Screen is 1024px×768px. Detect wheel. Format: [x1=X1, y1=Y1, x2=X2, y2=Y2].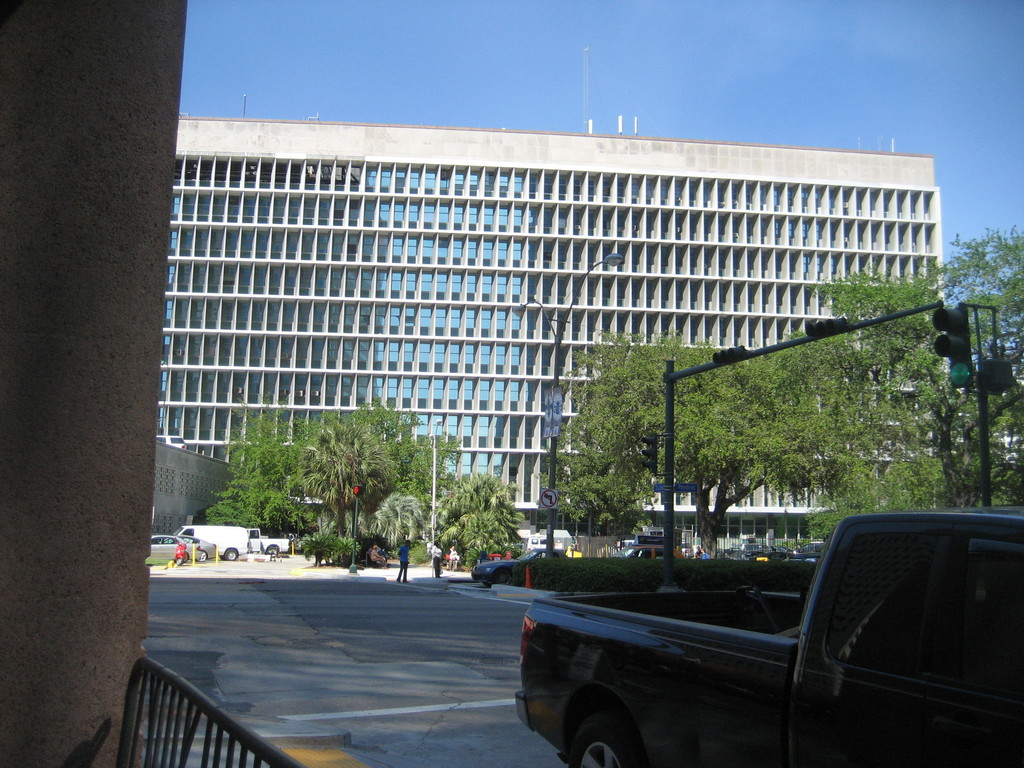
[x1=225, y1=550, x2=236, y2=559].
